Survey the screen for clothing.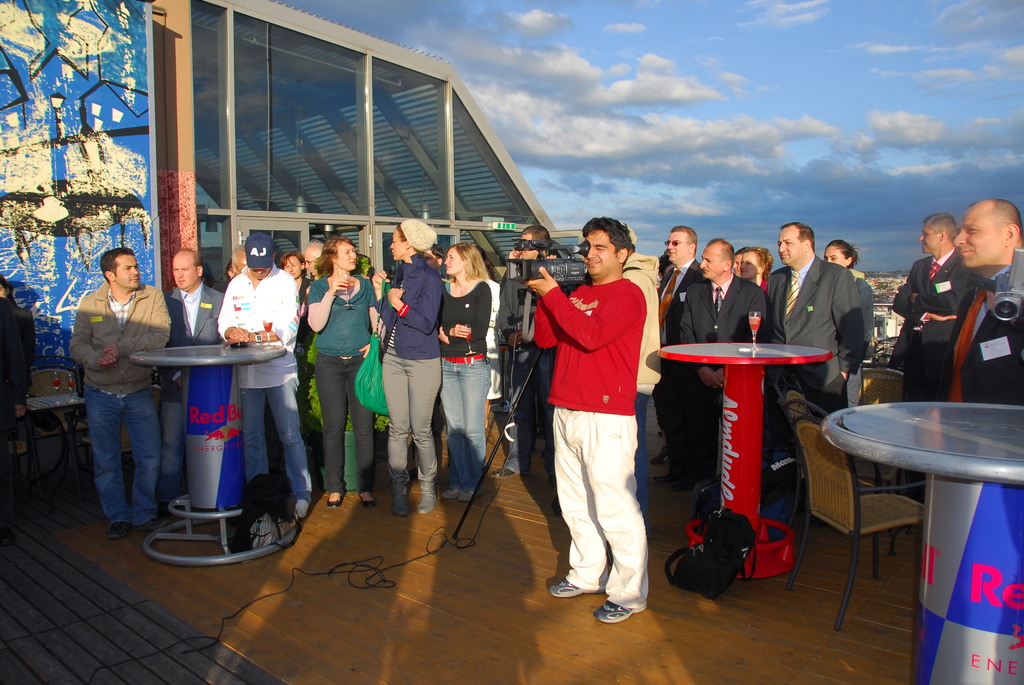
Survey found: detection(316, 361, 374, 483).
